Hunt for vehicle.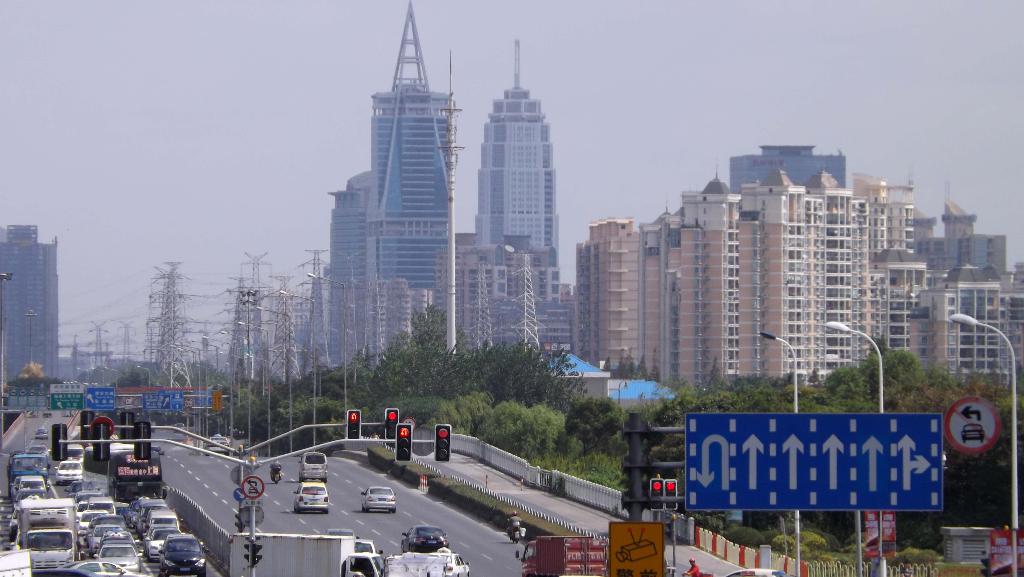
Hunted down at crop(71, 560, 137, 576).
